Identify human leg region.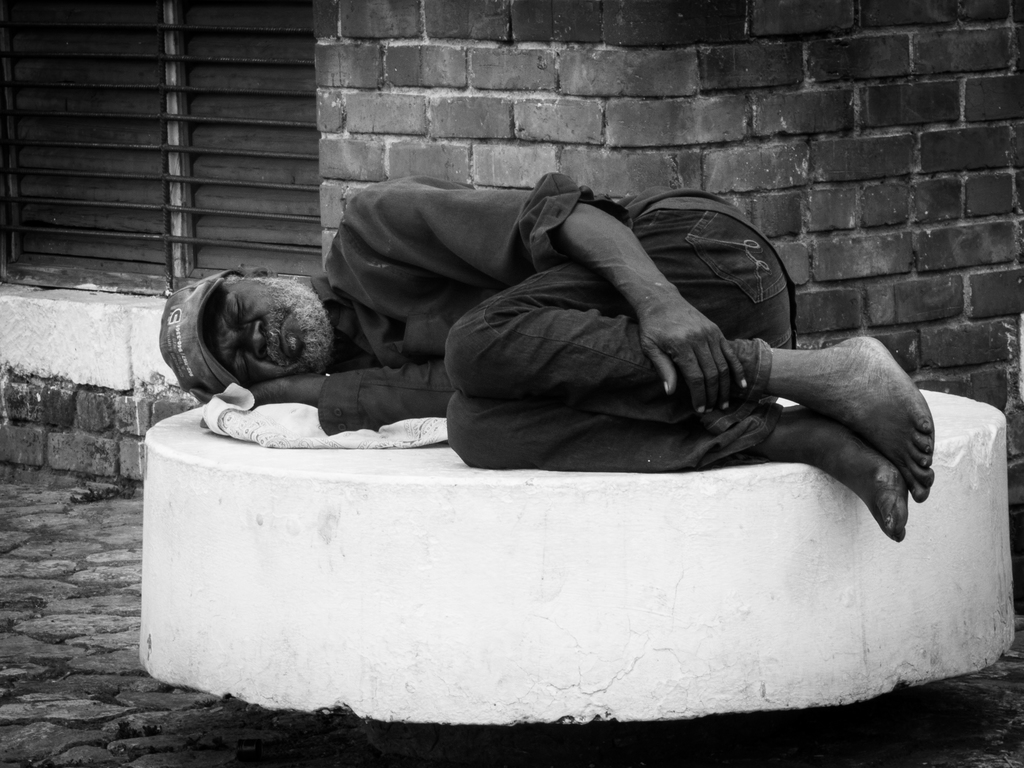
Region: Rect(446, 314, 909, 545).
